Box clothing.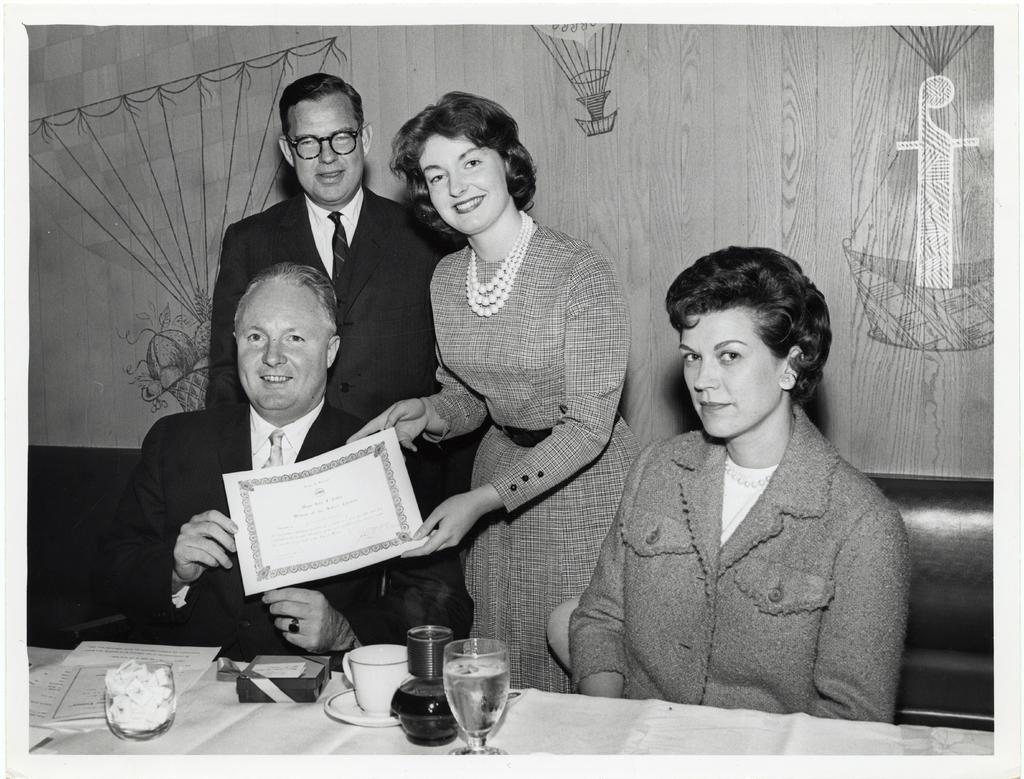
(426, 218, 635, 693).
